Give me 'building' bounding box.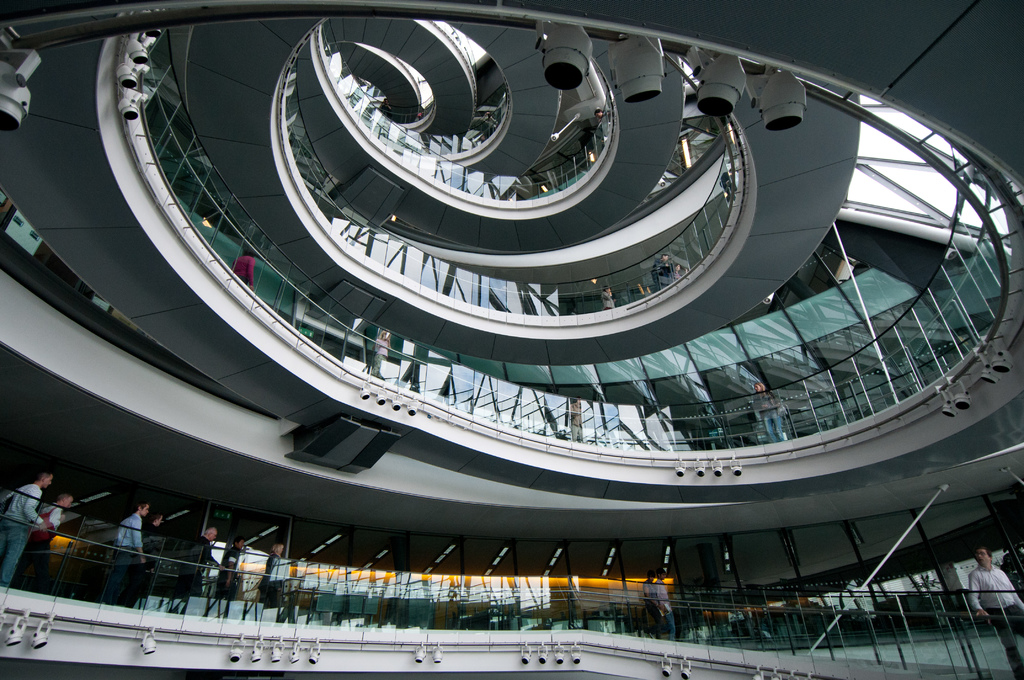
0 1 1023 679.
